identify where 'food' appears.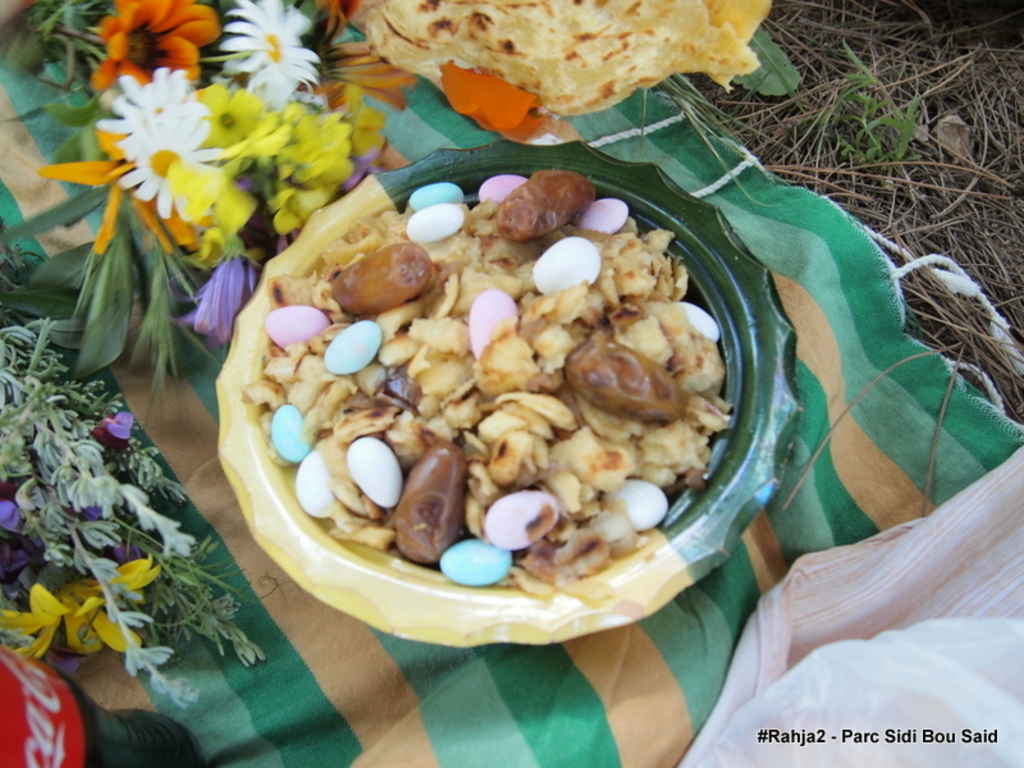
Appears at 355,0,777,111.
